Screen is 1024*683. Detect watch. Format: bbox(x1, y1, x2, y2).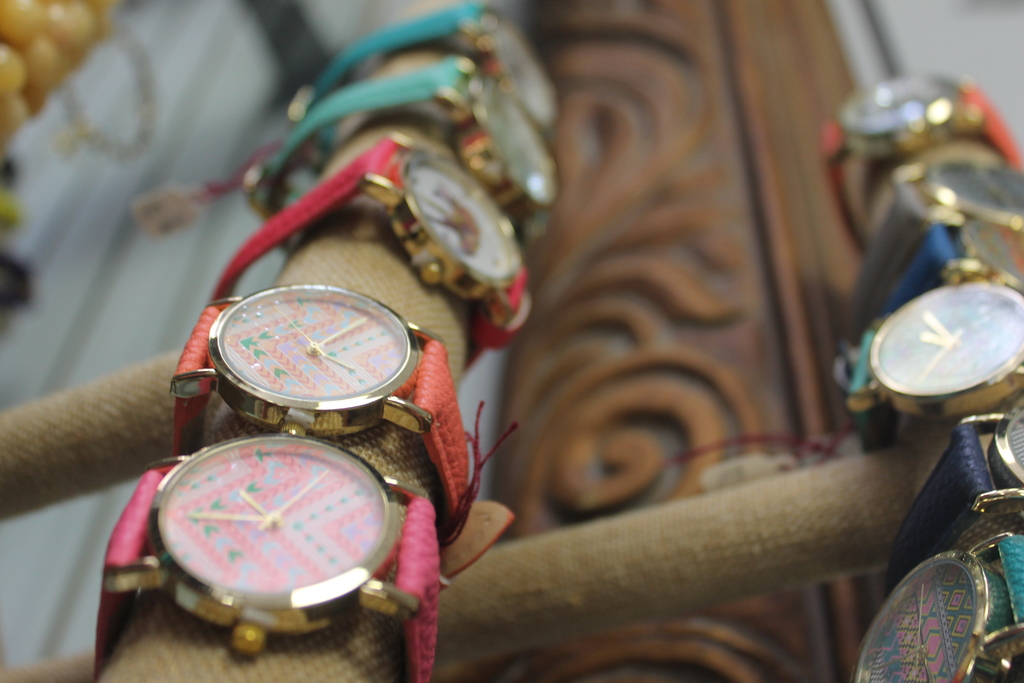
bbox(218, 137, 534, 384).
